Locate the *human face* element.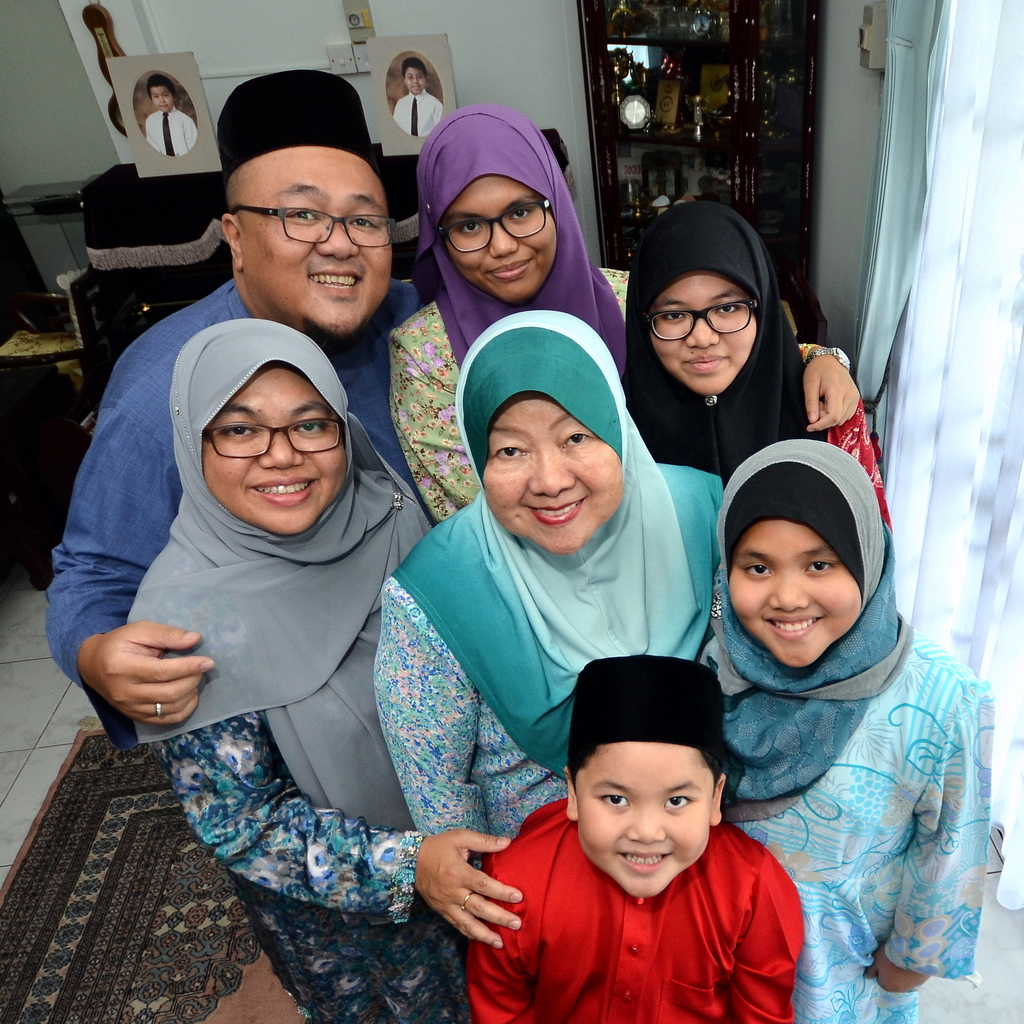
Element bbox: bbox(653, 274, 756, 388).
